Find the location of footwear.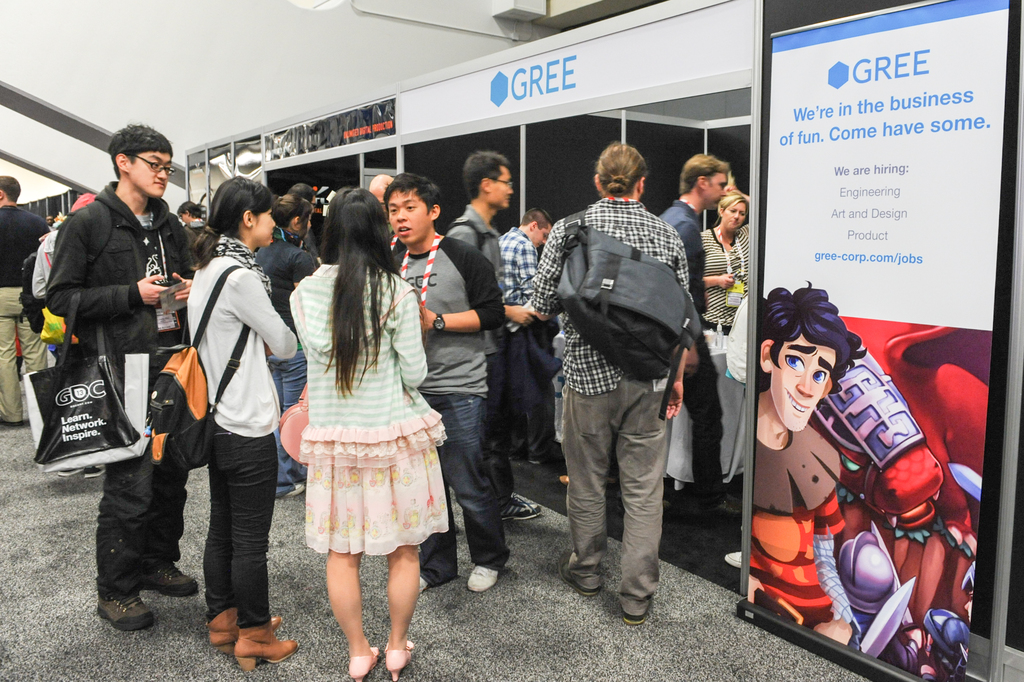
Location: x1=135, y1=558, x2=199, y2=596.
